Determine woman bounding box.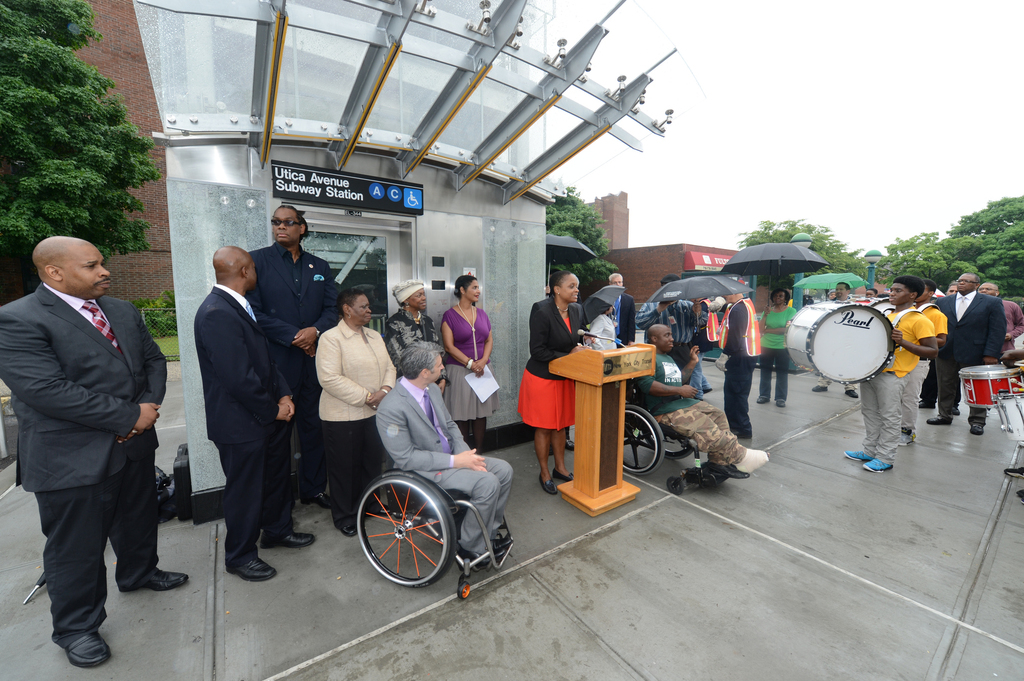
Determined: box(519, 265, 591, 497).
